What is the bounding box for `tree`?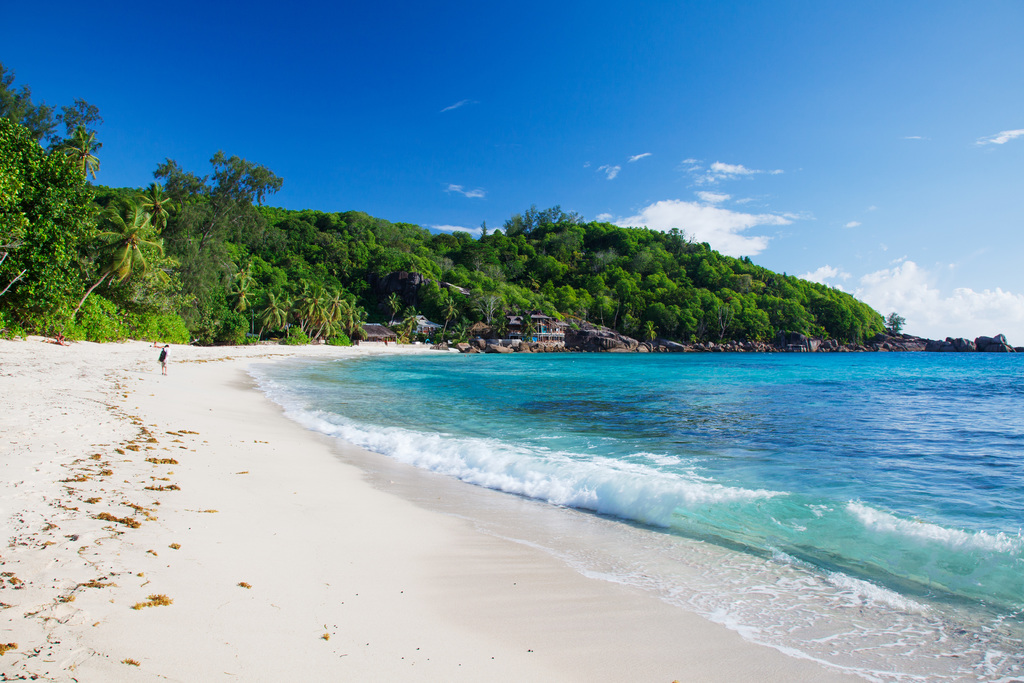
543 220 587 272.
